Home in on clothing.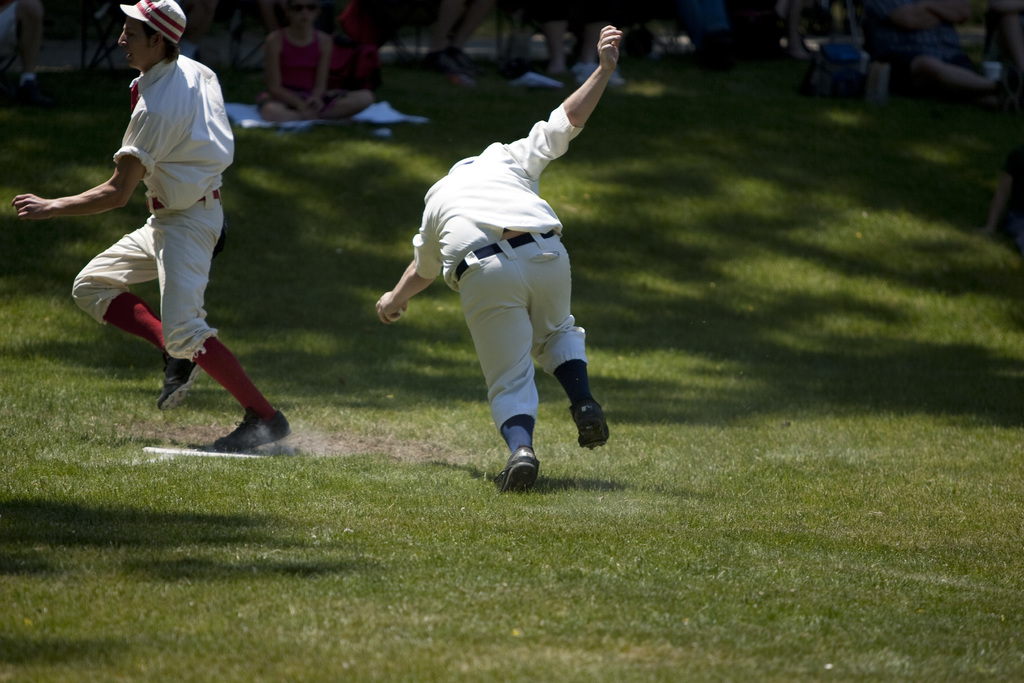
Homed in at <box>542,0,607,27</box>.
